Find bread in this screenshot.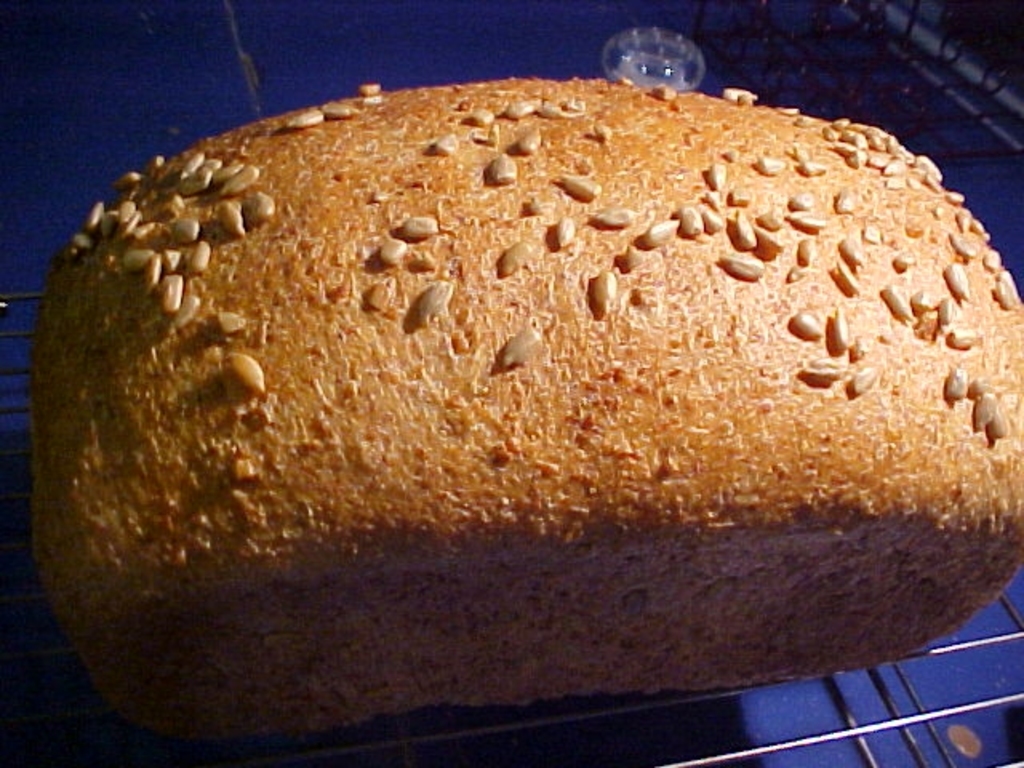
The bounding box for bread is box=[26, 16, 987, 736].
